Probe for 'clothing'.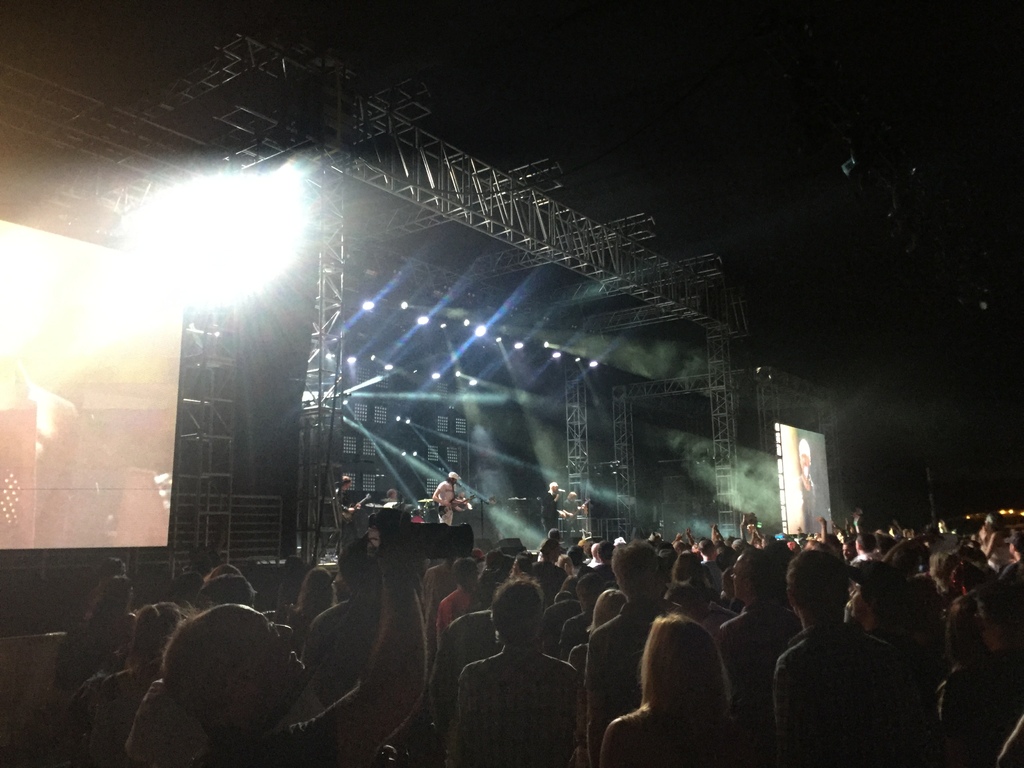
Probe result: pyautogui.locateOnScreen(580, 610, 653, 698).
